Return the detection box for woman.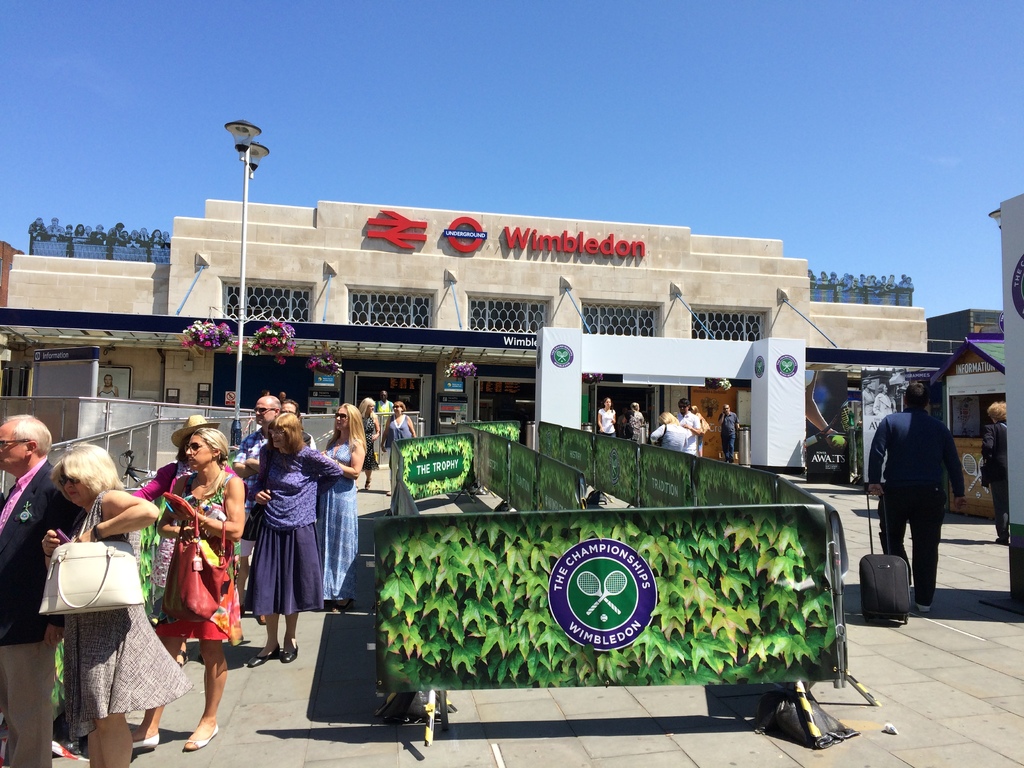
319:405:367:613.
